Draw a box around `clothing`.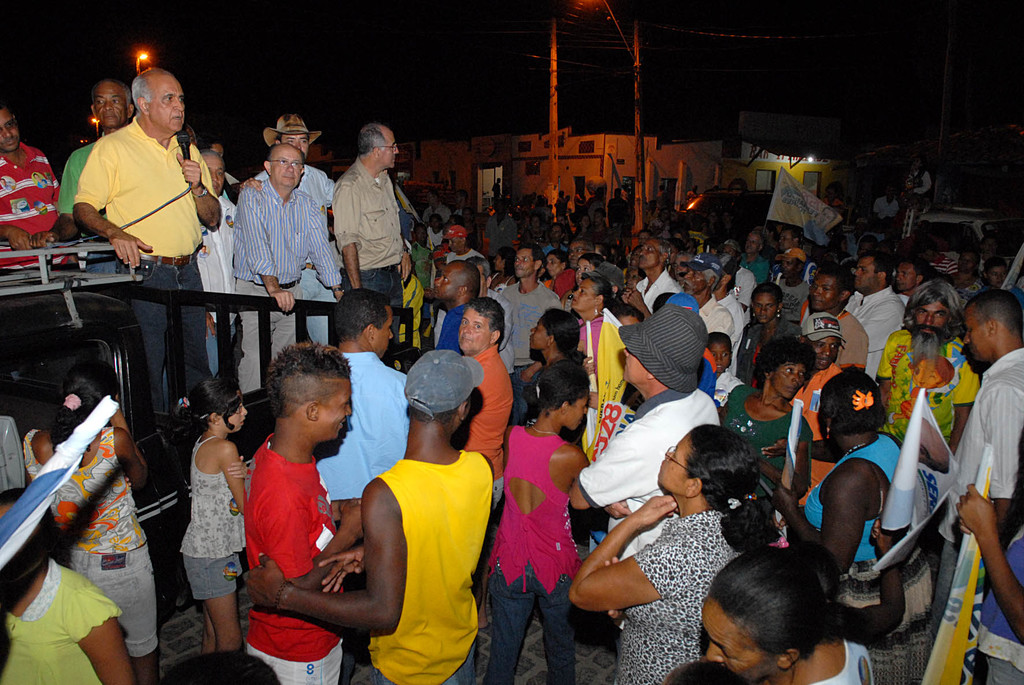
(x1=979, y1=528, x2=1023, y2=684).
